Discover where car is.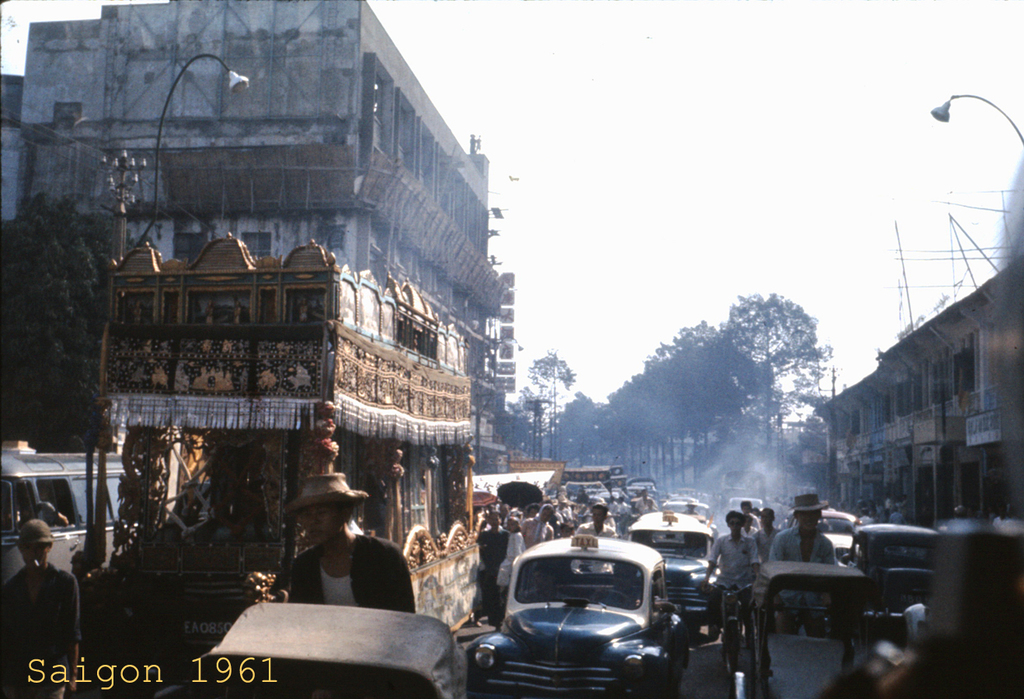
Discovered at left=720, top=495, right=768, bottom=518.
